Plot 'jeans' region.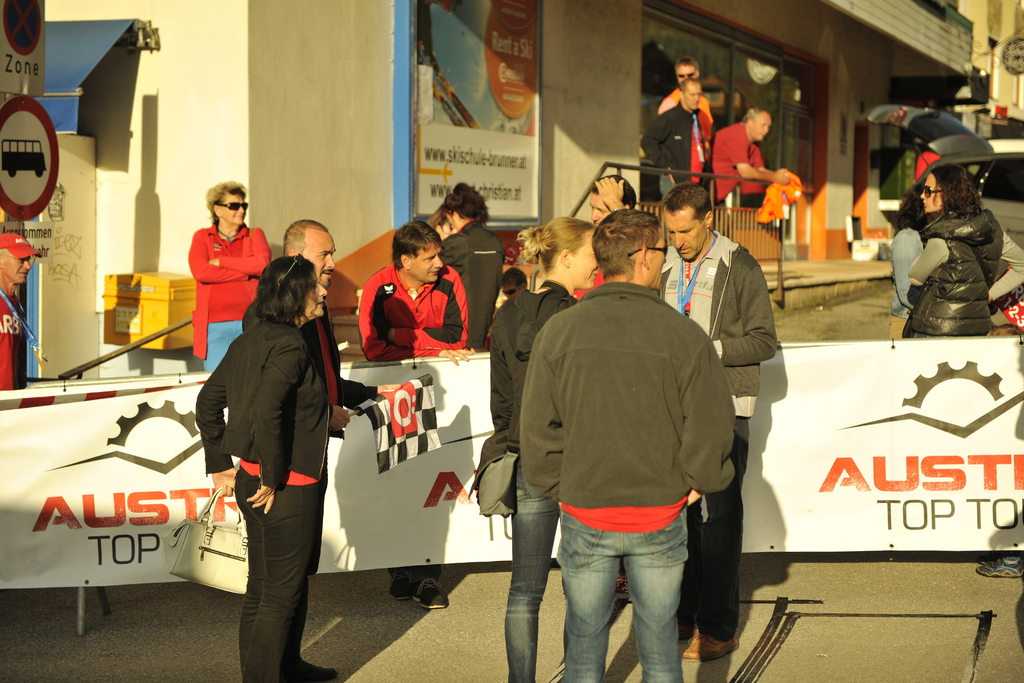
Plotted at x1=684 y1=425 x2=745 y2=641.
